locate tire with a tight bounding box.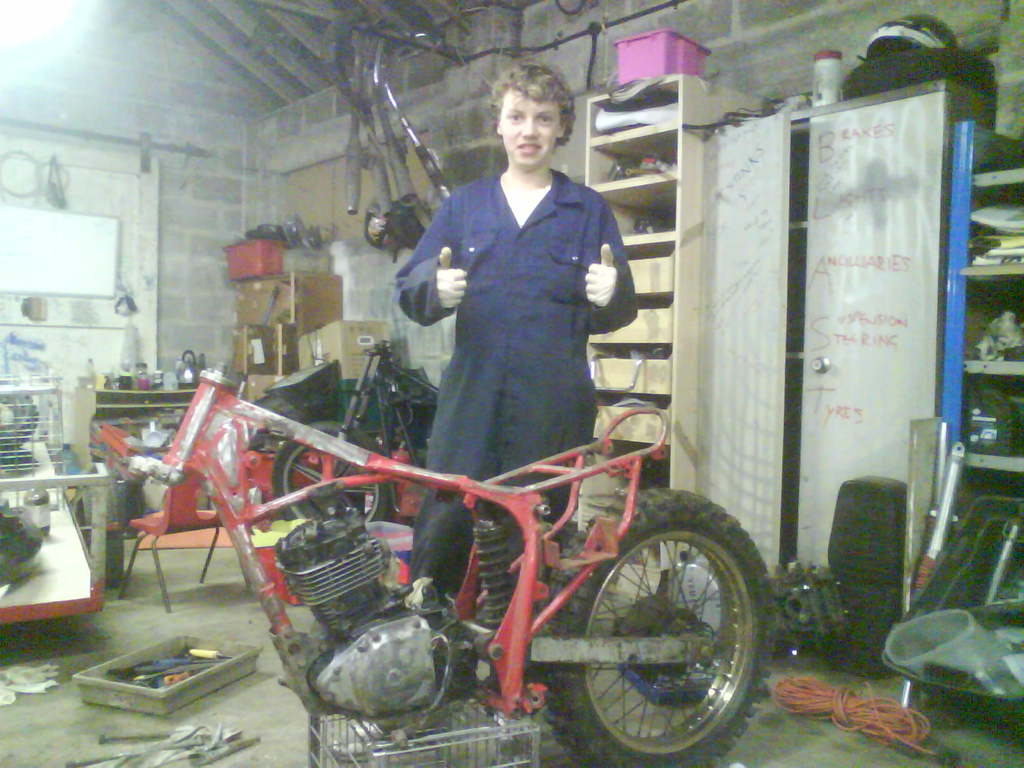
x1=75, y1=481, x2=124, y2=586.
